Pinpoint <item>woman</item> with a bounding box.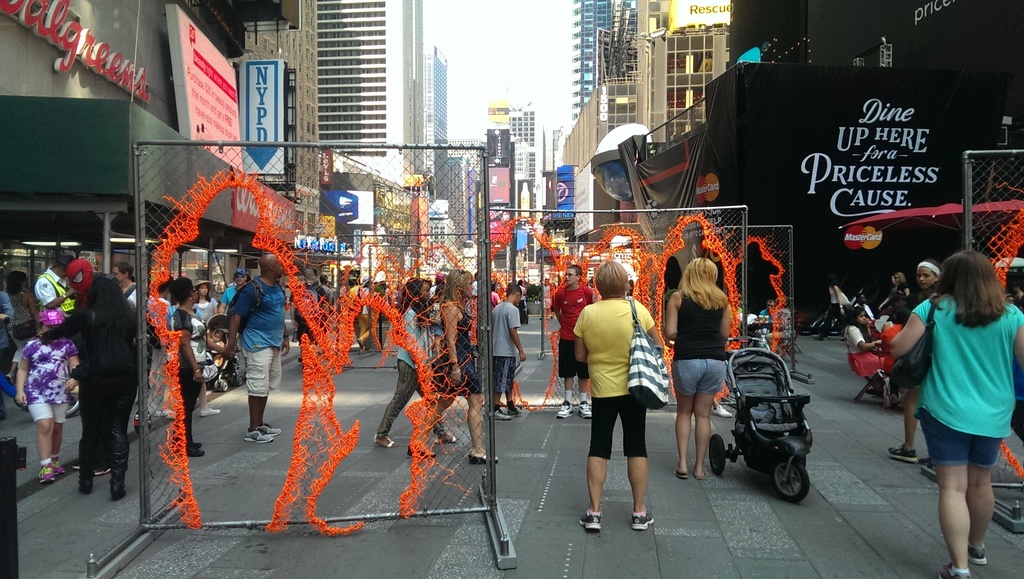
locate(886, 256, 949, 485).
